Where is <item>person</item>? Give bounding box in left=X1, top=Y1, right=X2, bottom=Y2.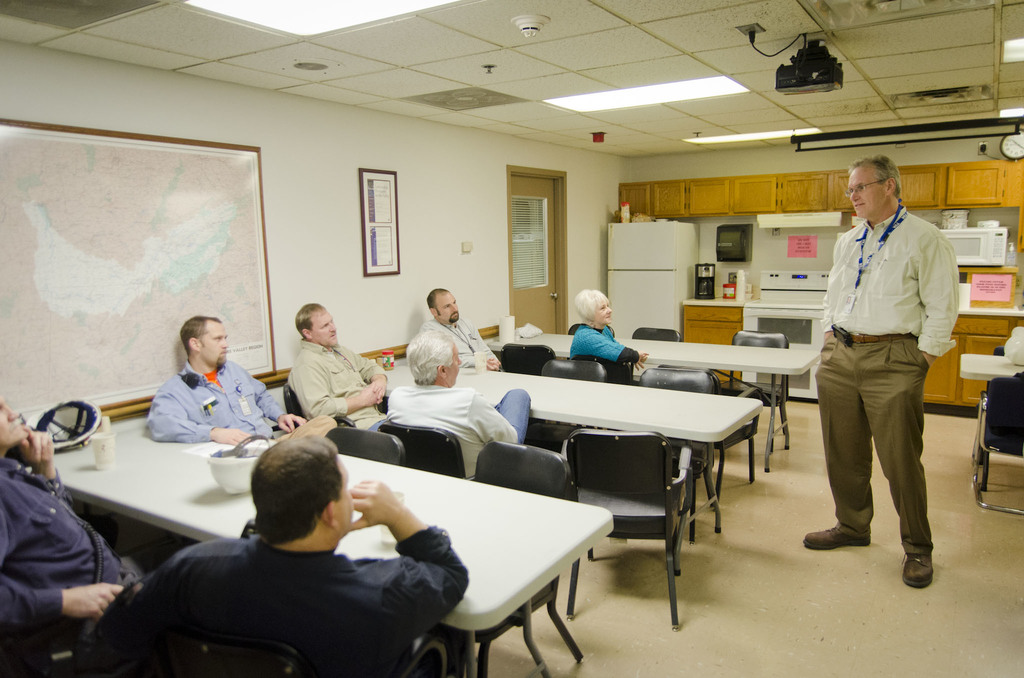
left=77, top=433, right=471, bottom=677.
